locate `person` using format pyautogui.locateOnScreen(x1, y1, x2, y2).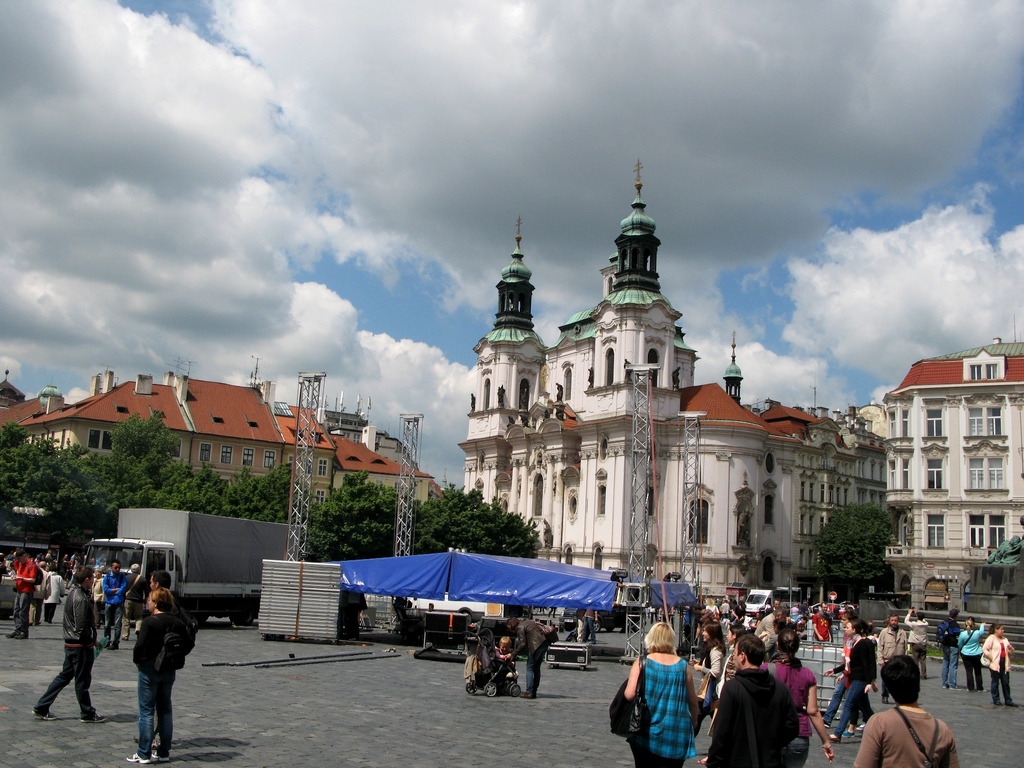
pyautogui.locateOnScreen(959, 616, 980, 689).
